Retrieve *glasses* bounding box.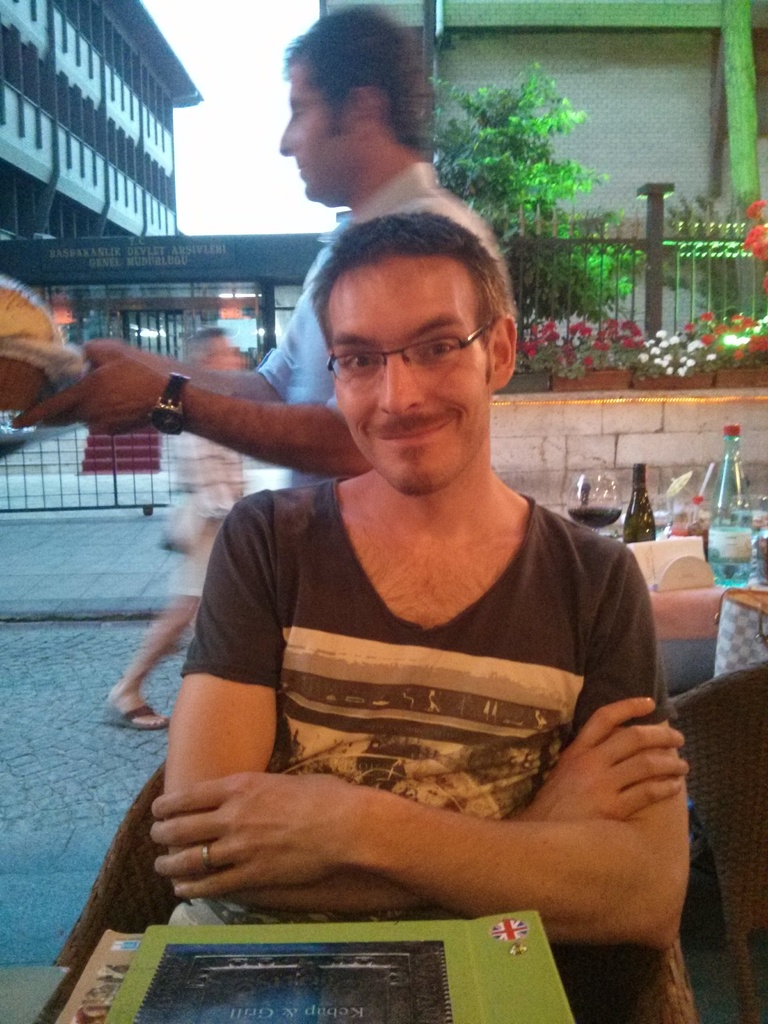
Bounding box: (left=319, top=319, right=503, bottom=378).
